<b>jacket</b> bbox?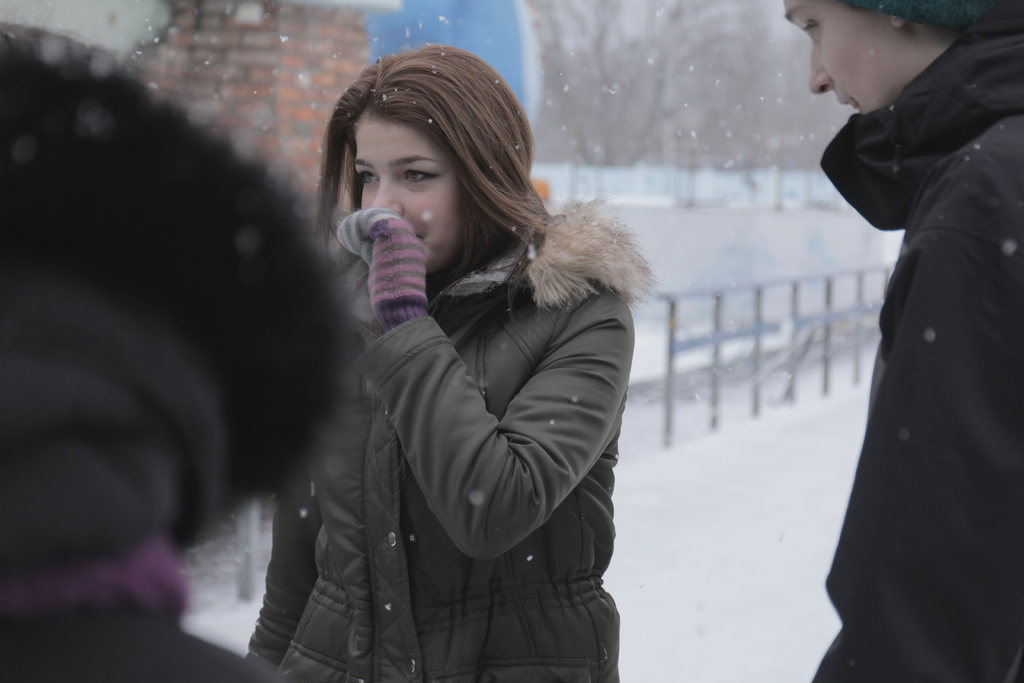
bbox(286, 159, 644, 650)
